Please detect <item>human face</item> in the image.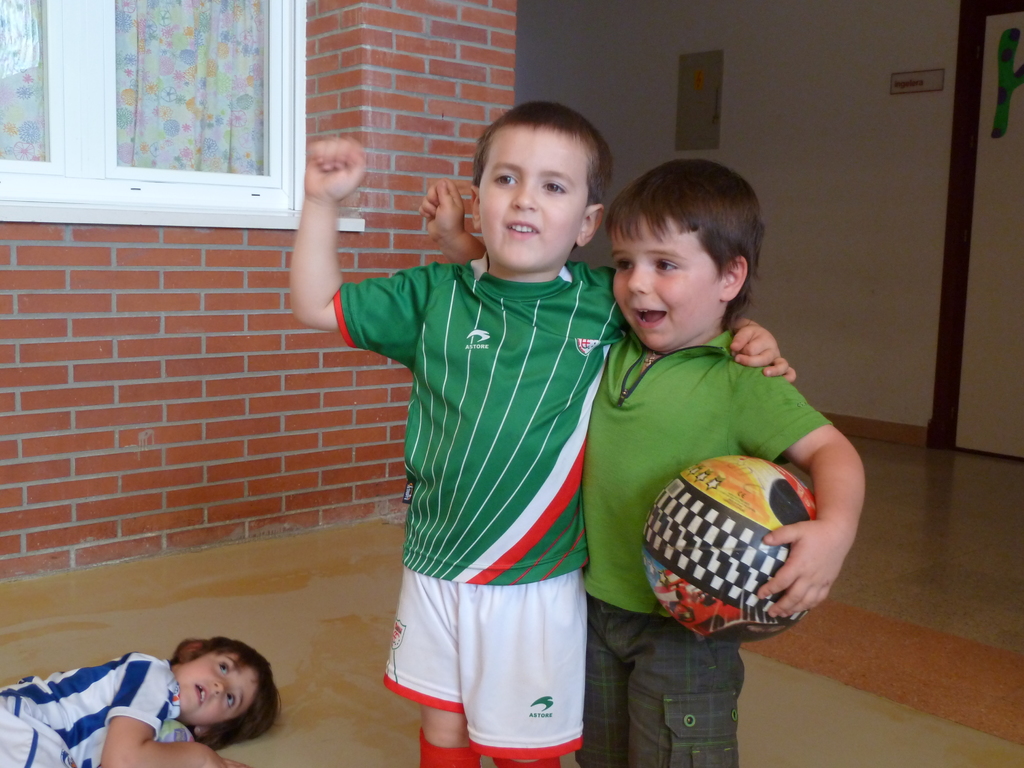
[x1=609, y1=211, x2=723, y2=351].
